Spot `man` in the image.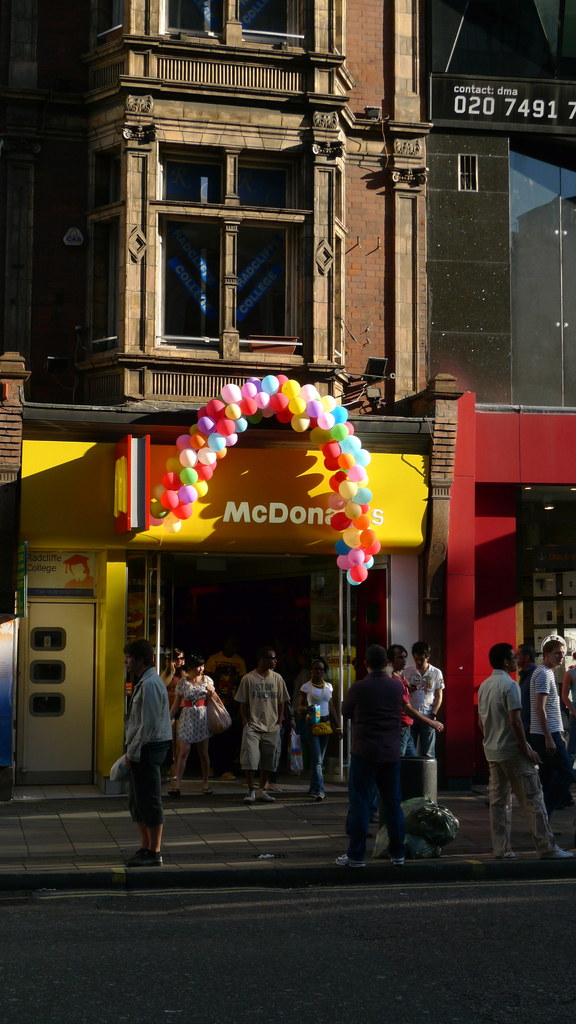
`man` found at Rect(230, 647, 291, 803).
